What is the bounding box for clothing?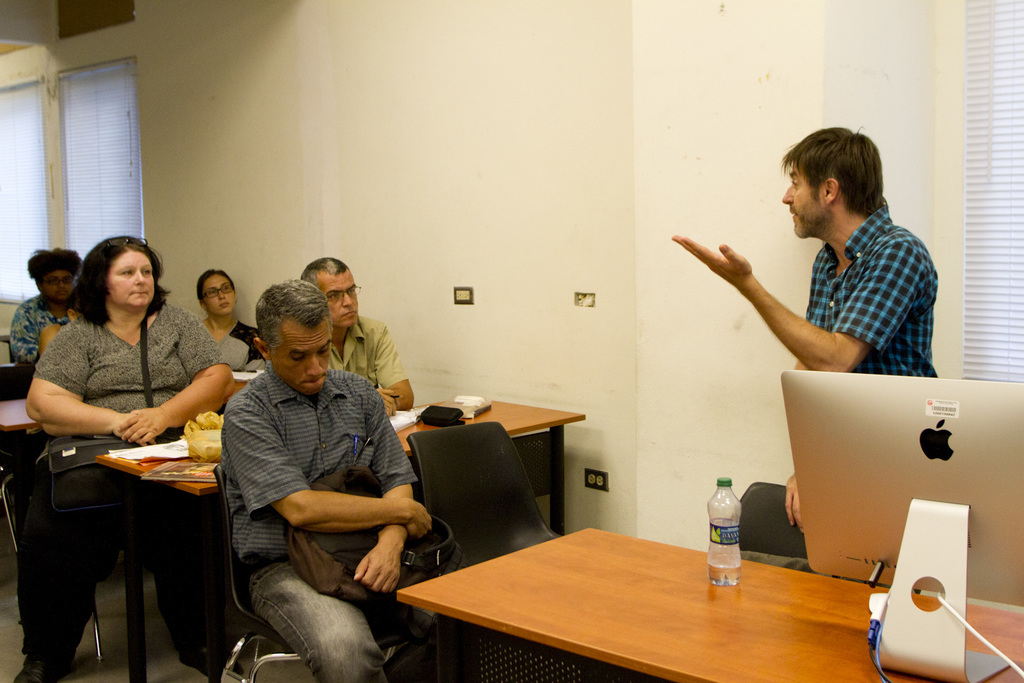
<bbox>8, 288, 75, 361</bbox>.
